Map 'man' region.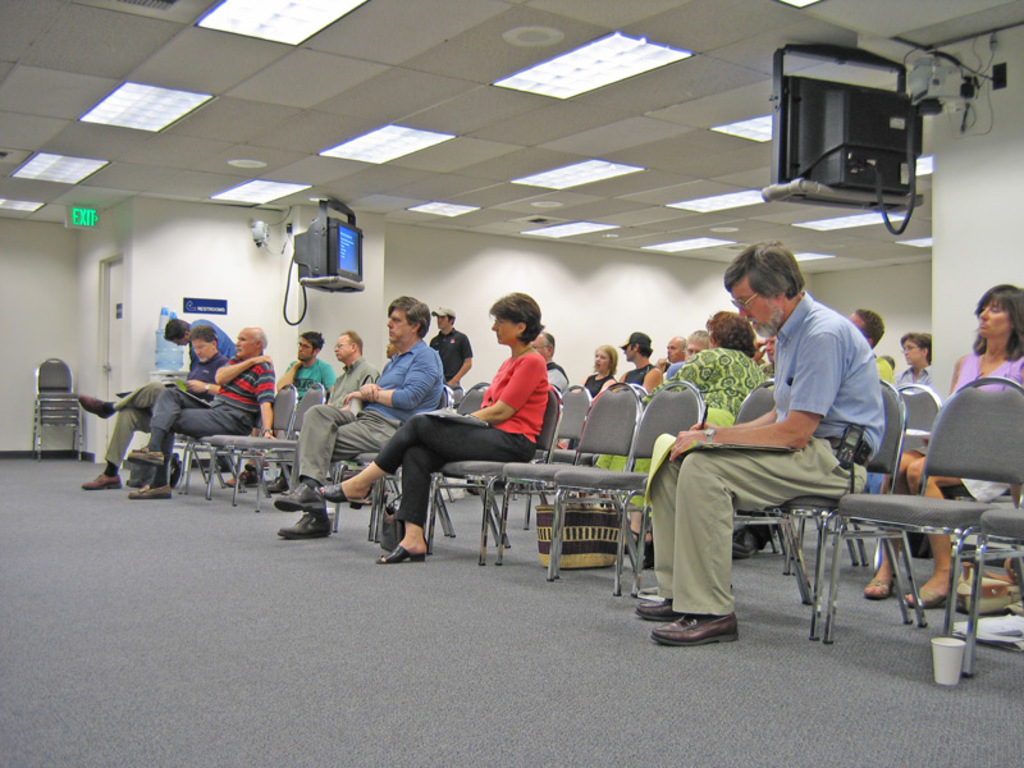
Mapped to rect(617, 332, 663, 389).
